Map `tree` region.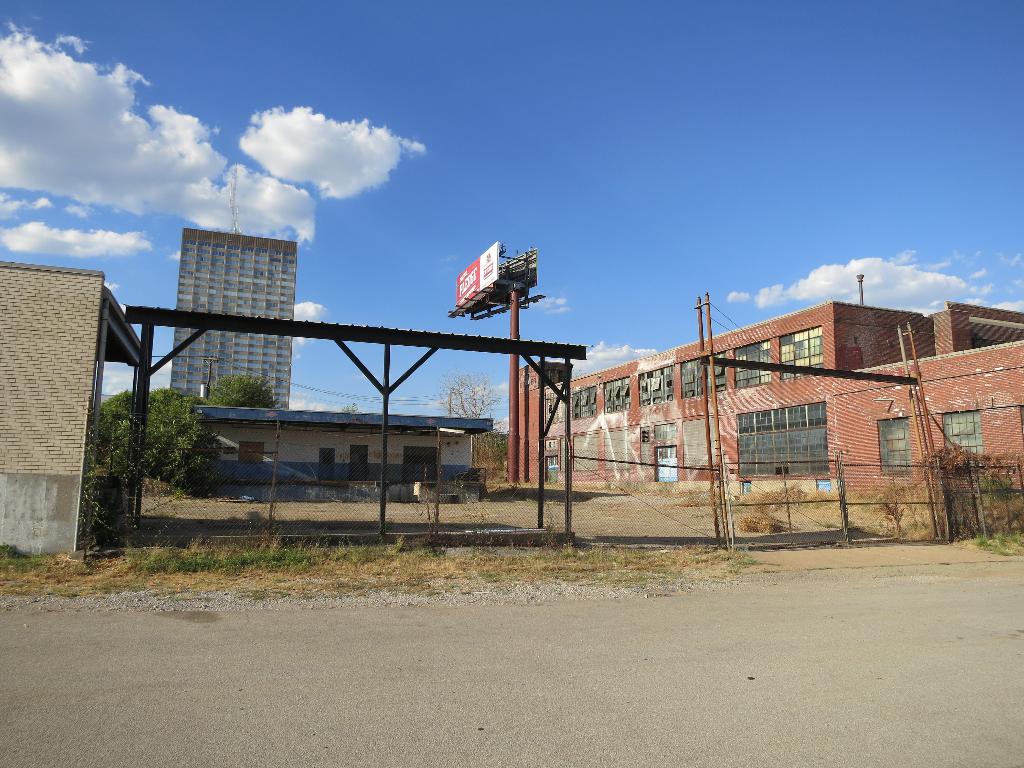
Mapped to (203,372,278,410).
